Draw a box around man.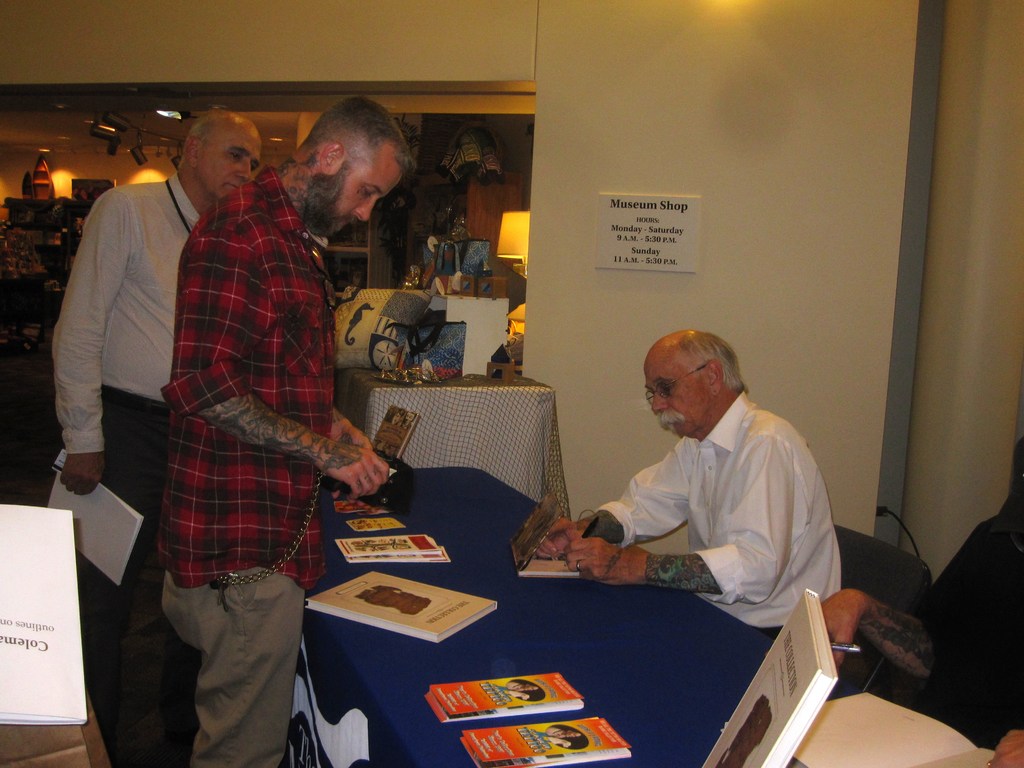
detection(562, 336, 860, 634).
